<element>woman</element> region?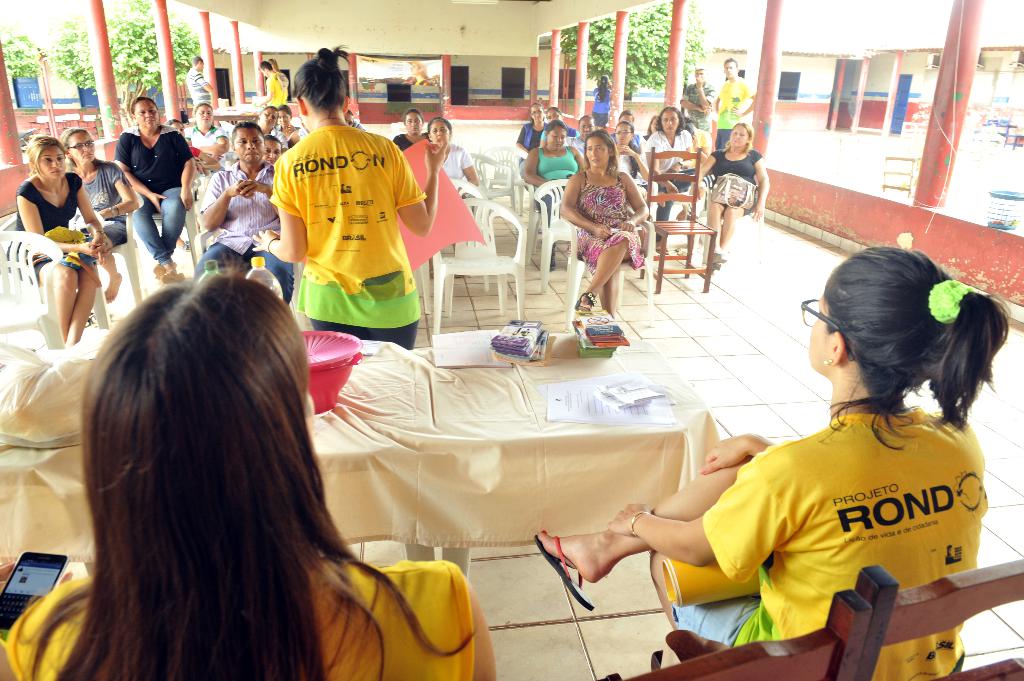
detection(259, 137, 283, 163)
